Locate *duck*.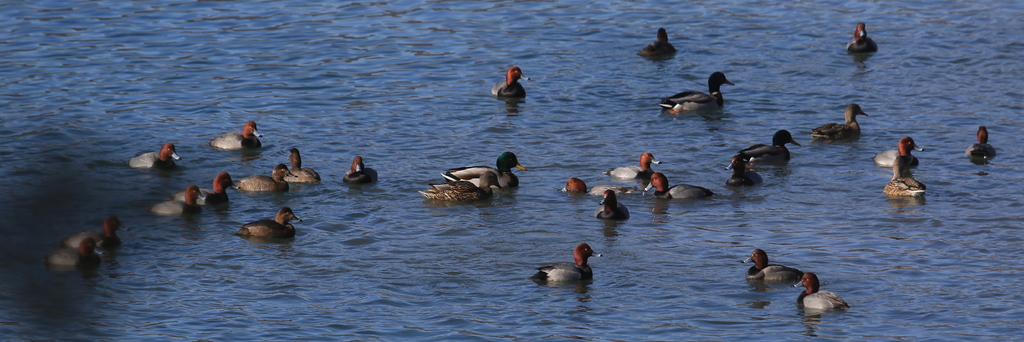
Bounding box: l=743, t=126, r=798, b=168.
